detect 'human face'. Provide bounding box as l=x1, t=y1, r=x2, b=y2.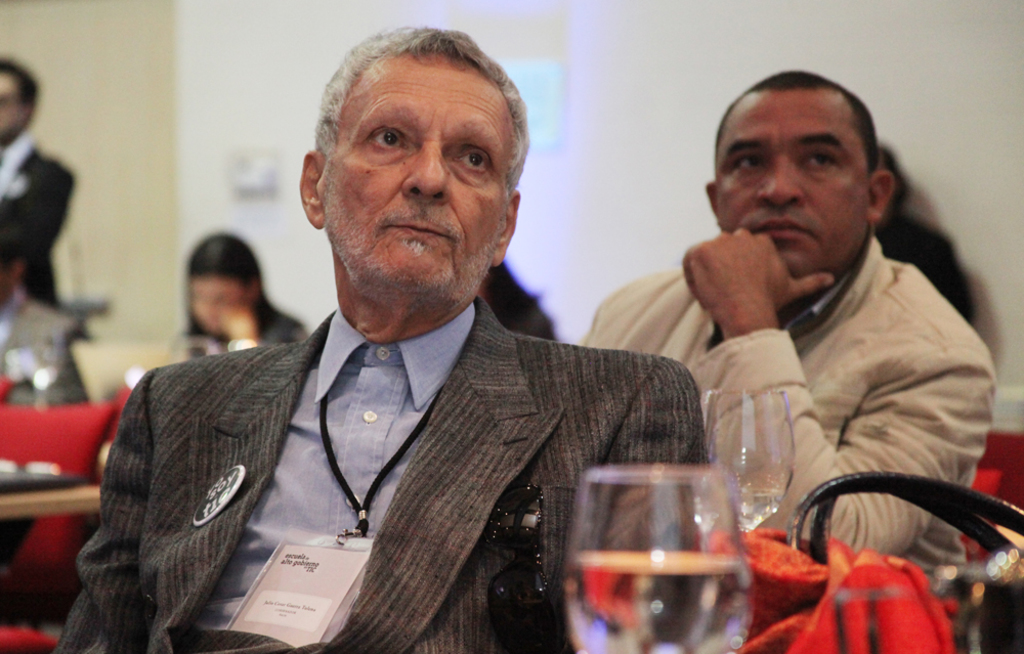
l=715, t=88, r=869, b=273.
